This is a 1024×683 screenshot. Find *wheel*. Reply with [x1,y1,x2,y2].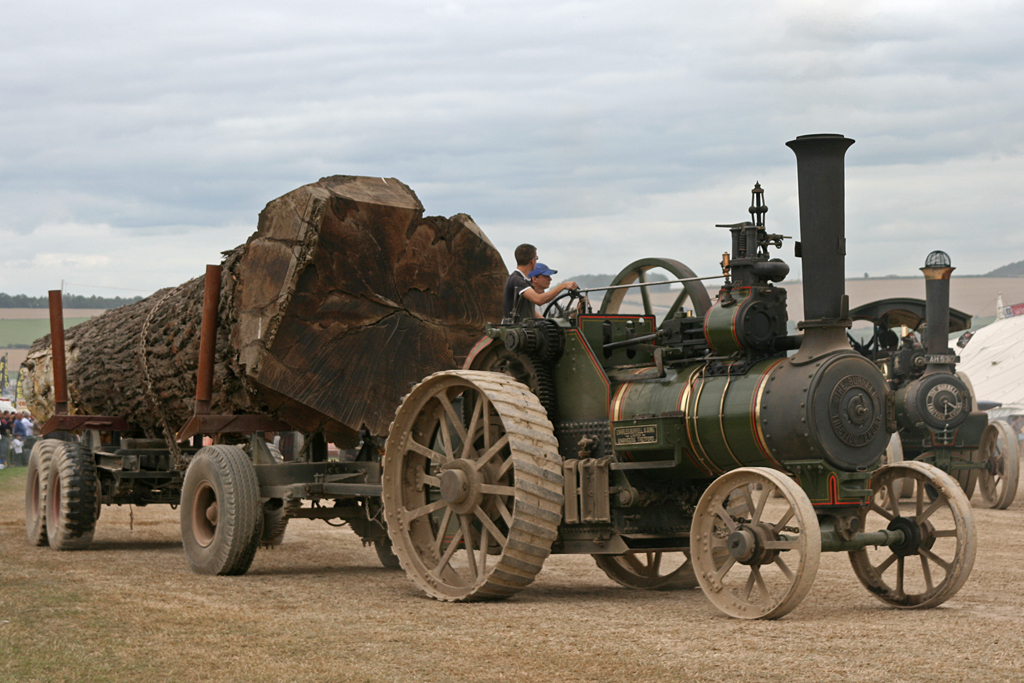
[387,369,547,600].
